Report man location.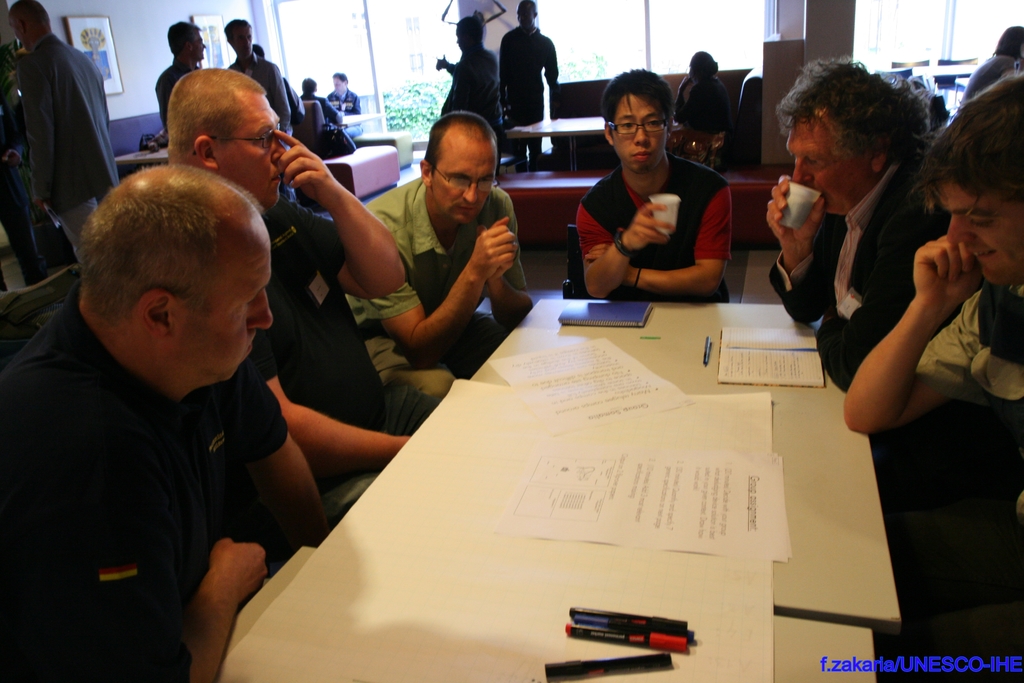
Report: region(152, 24, 211, 113).
